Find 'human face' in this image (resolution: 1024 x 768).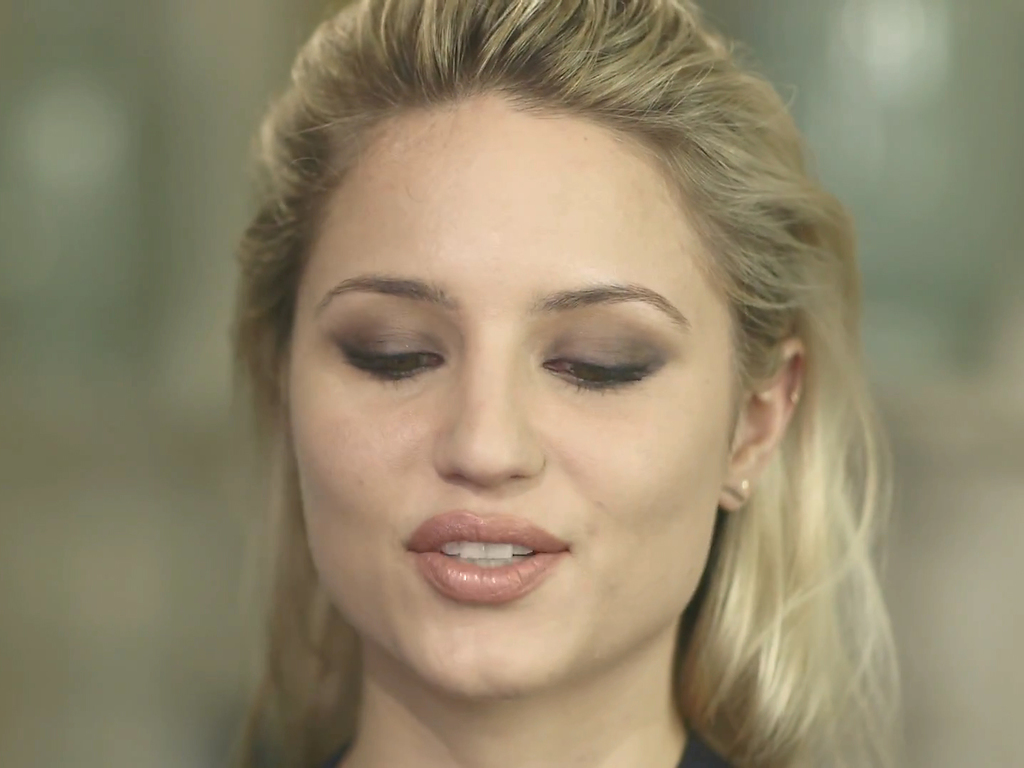
BBox(289, 99, 713, 695).
